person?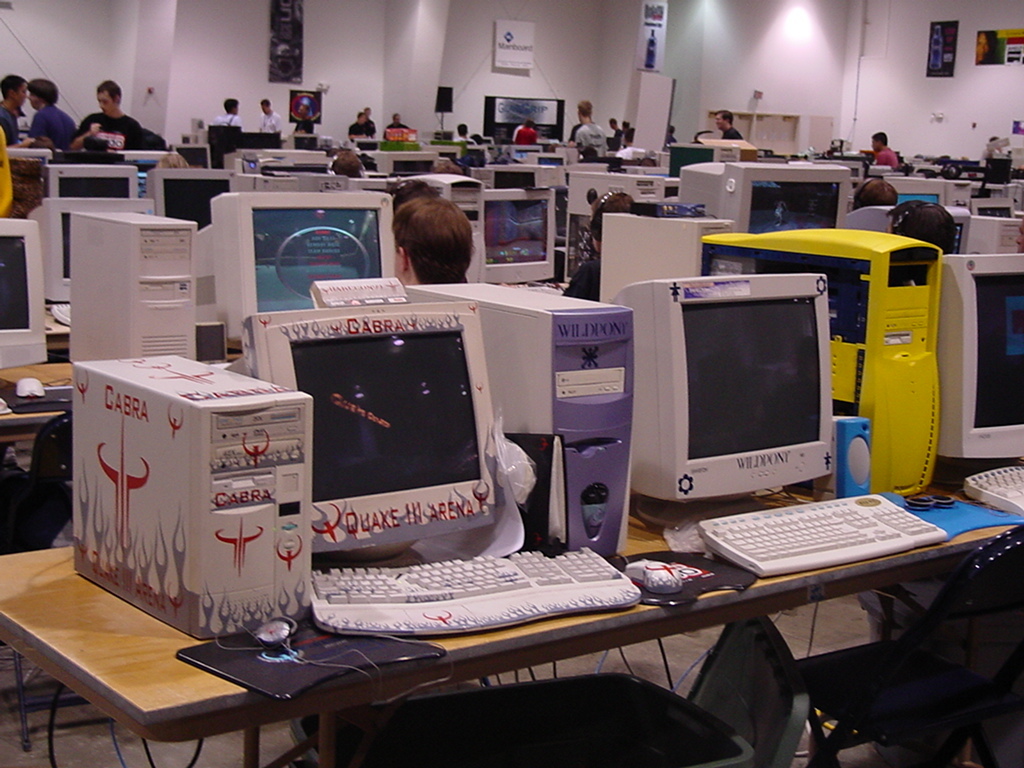
detection(258, 94, 285, 138)
